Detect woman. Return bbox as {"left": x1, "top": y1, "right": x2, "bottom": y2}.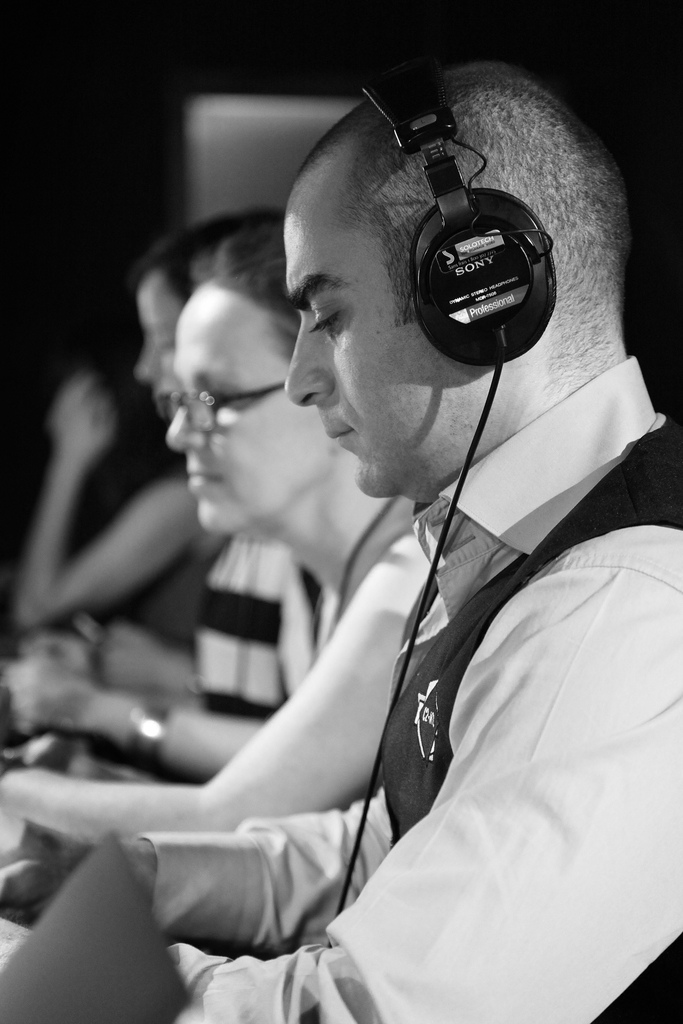
{"left": 132, "top": 244, "right": 205, "bottom": 415}.
